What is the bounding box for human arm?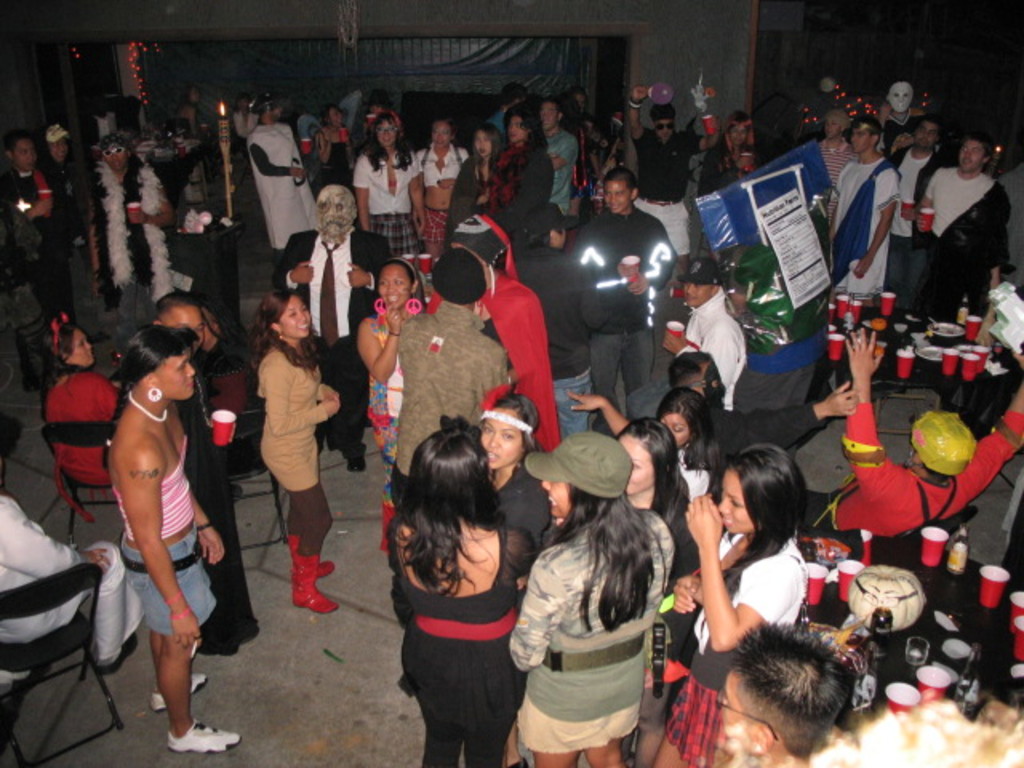
box(126, 195, 176, 229).
